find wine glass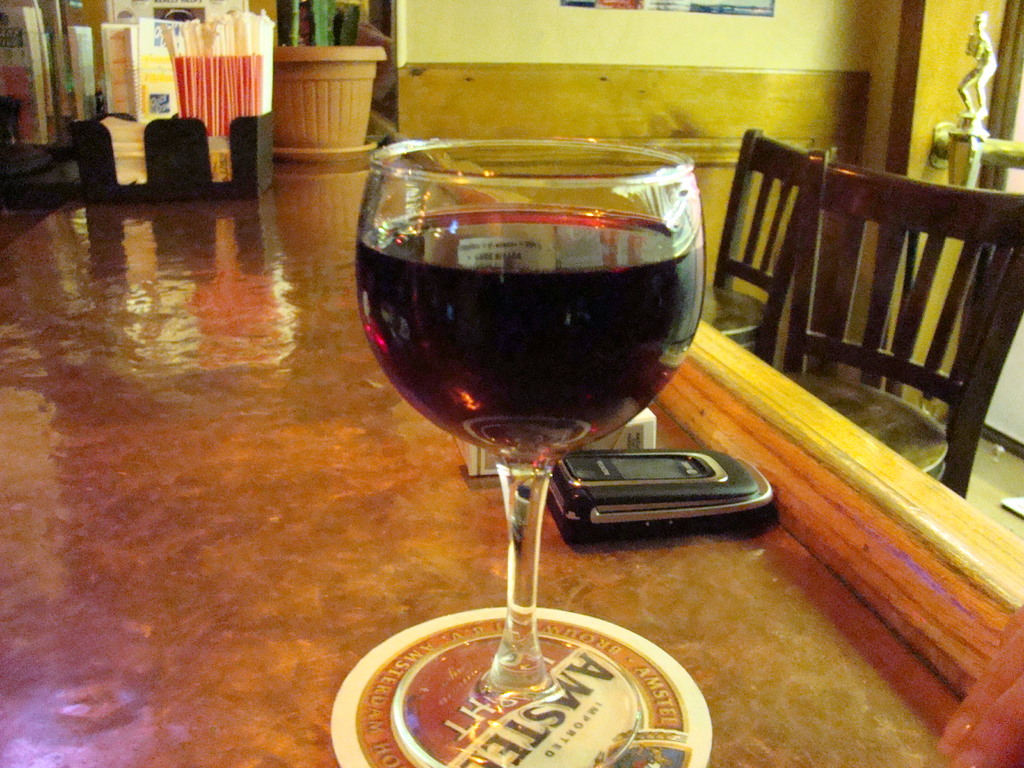
[353, 138, 706, 767]
